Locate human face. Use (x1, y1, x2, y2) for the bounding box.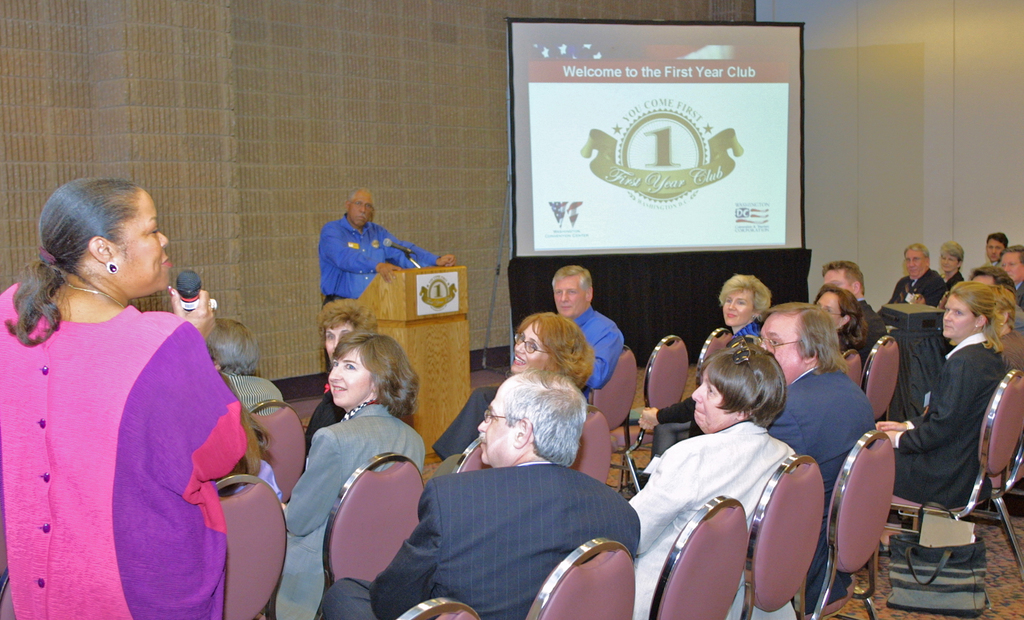
(323, 322, 359, 361).
